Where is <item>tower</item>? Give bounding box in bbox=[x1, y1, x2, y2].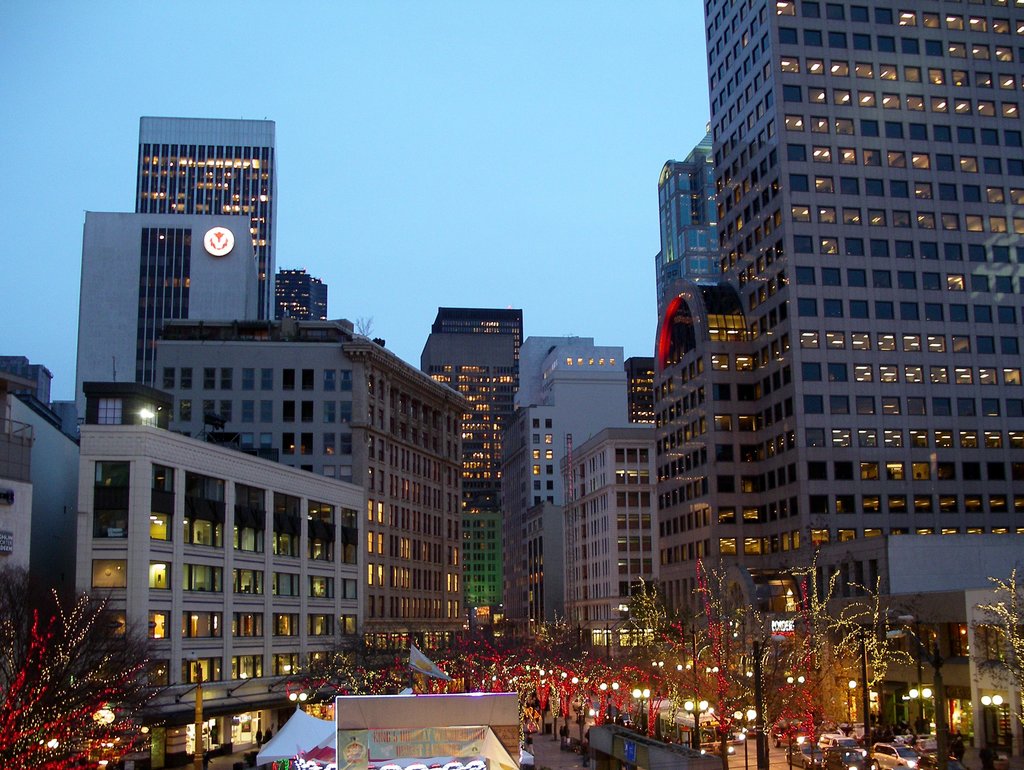
bbox=[659, 0, 1023, 666].
